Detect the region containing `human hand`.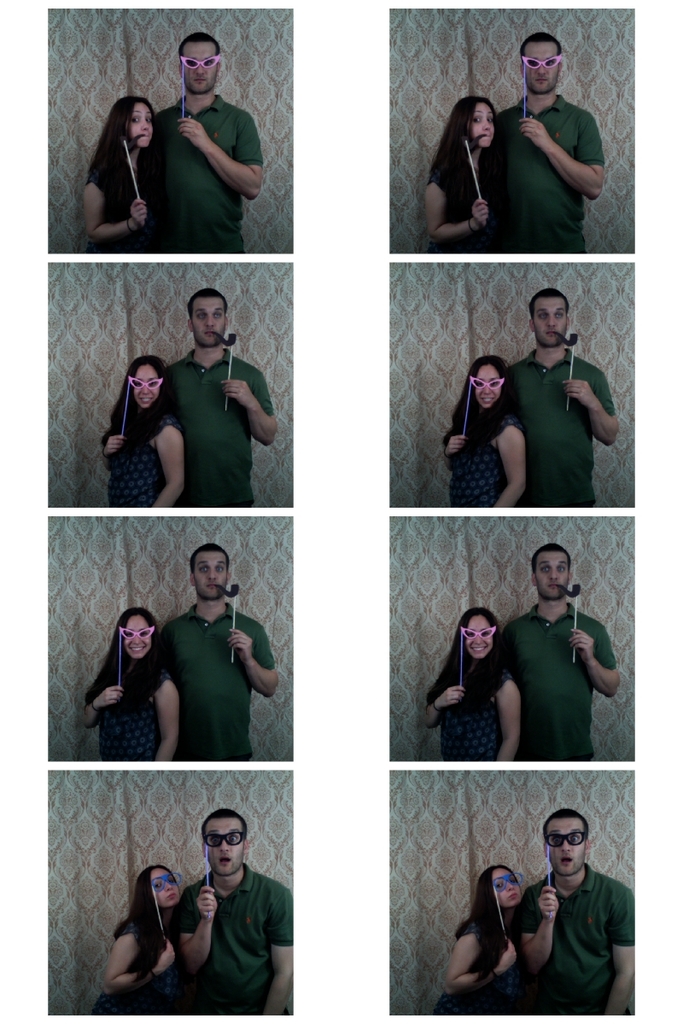
102 431 127 457.
